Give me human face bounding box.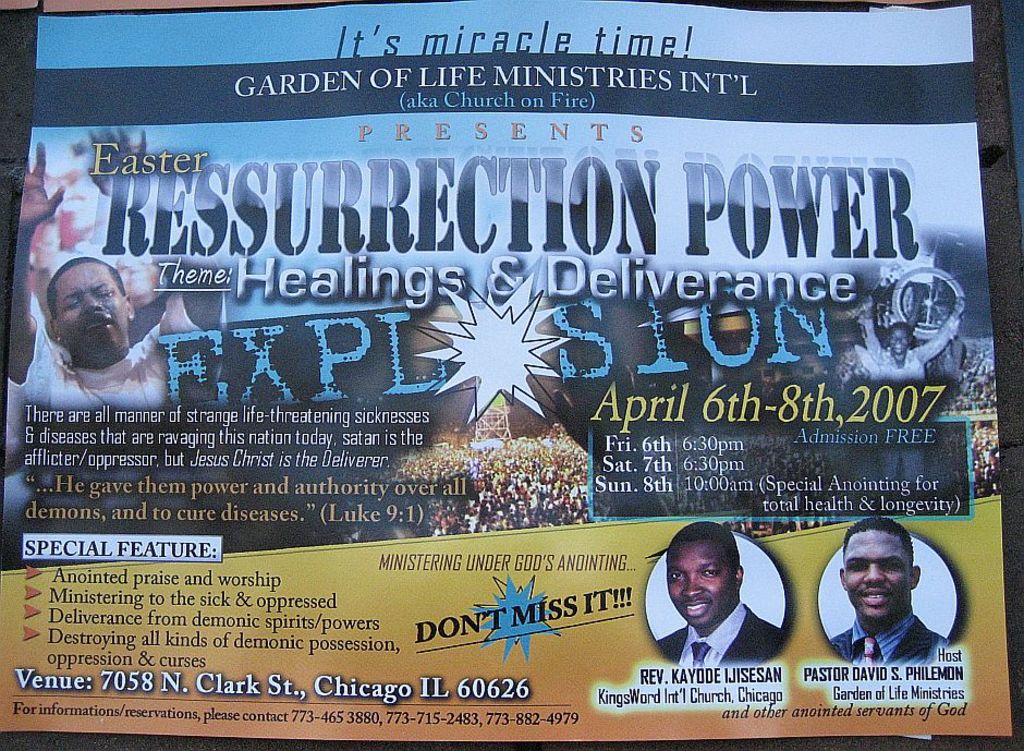
668/541/731/627.
